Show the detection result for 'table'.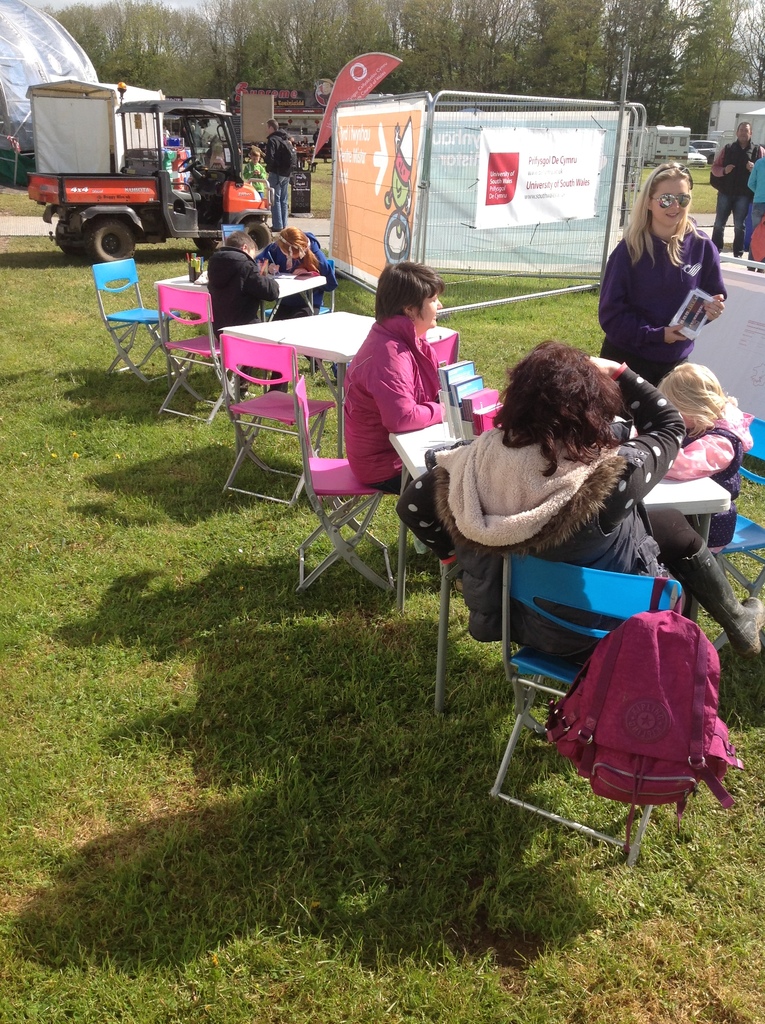
pyautogui.locateOnScreen(215, 312, 453, 503).
